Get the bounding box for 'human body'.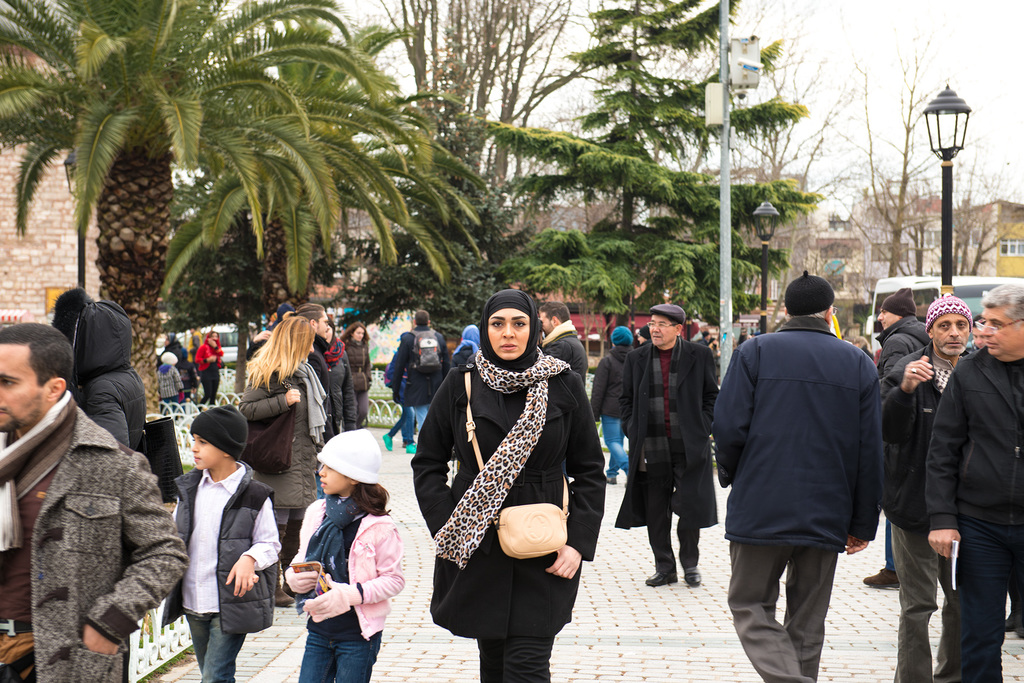
(left=379, top=347, right=418, bottom=458).
